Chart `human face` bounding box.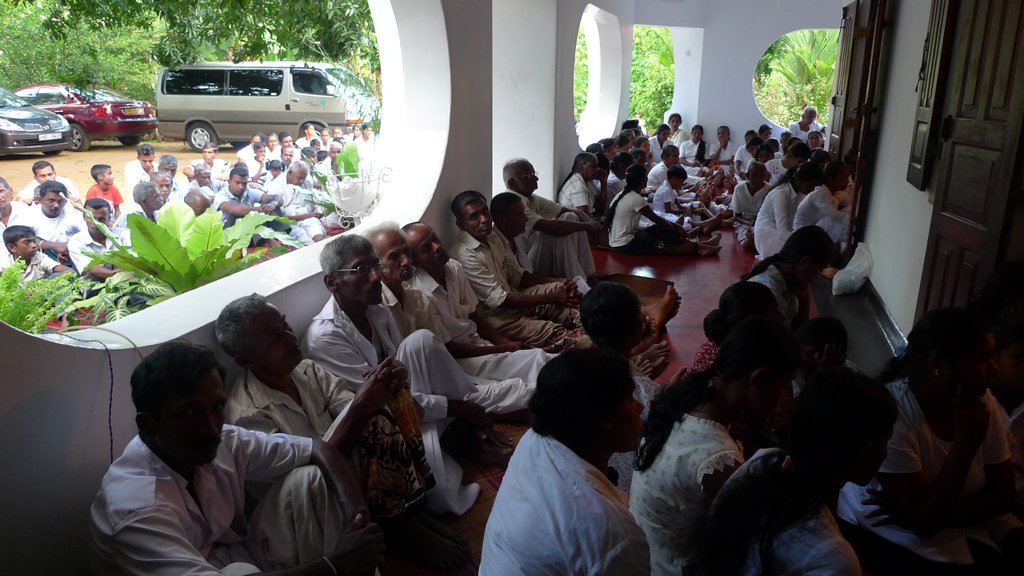
Charted: l=605, t=372, r=642, b=451.
